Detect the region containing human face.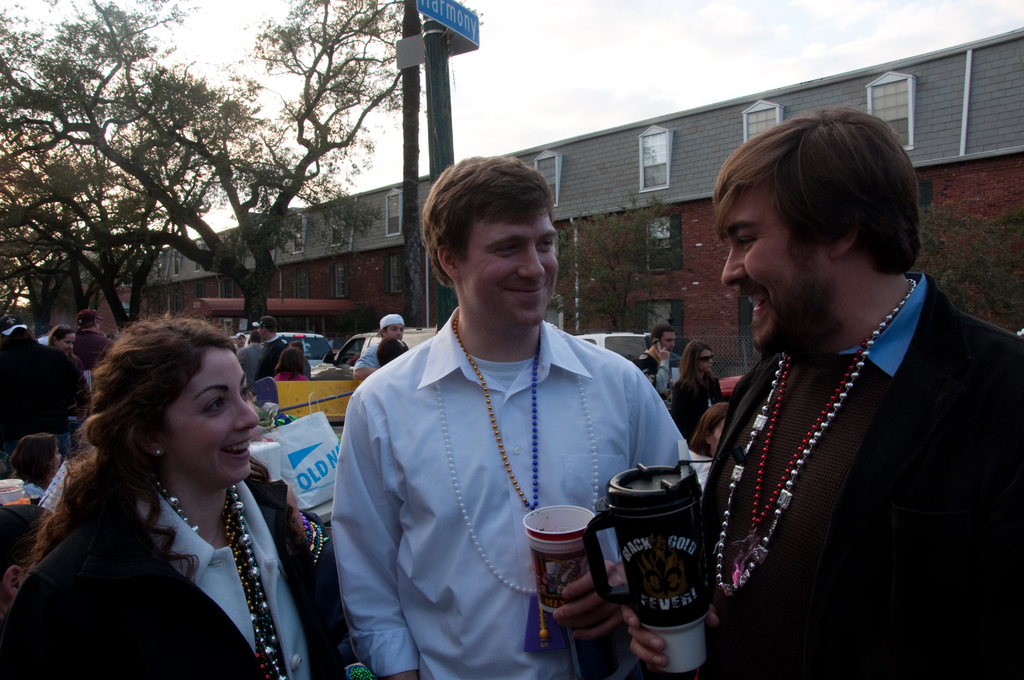
bbox=[700, 346, 713, 371].
